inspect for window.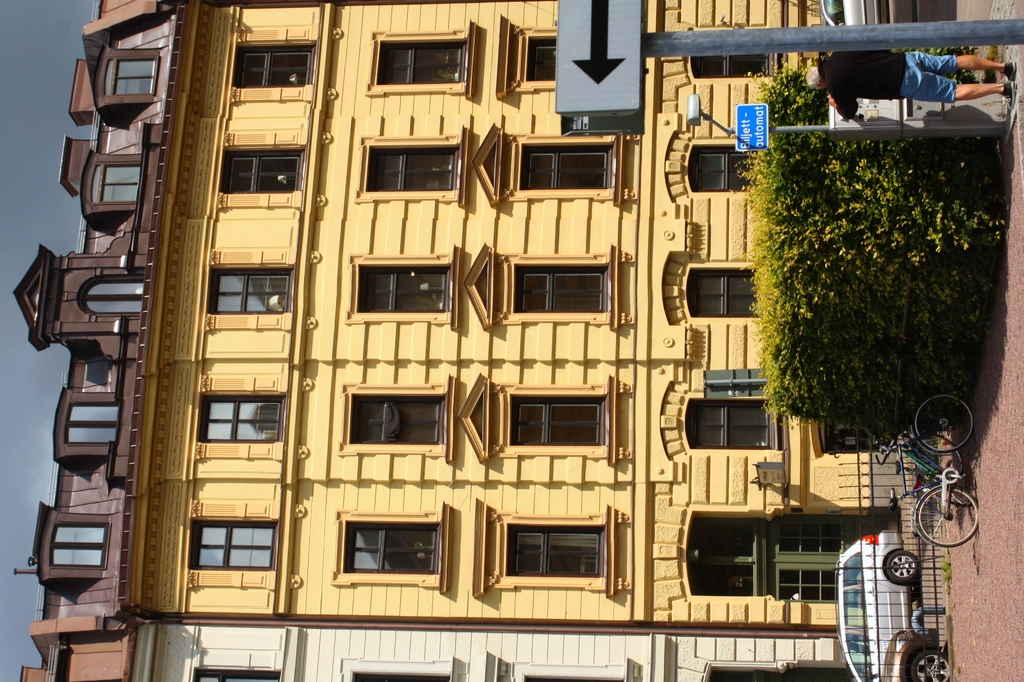
Inspection: select_region(355, 269, 445, 313).
